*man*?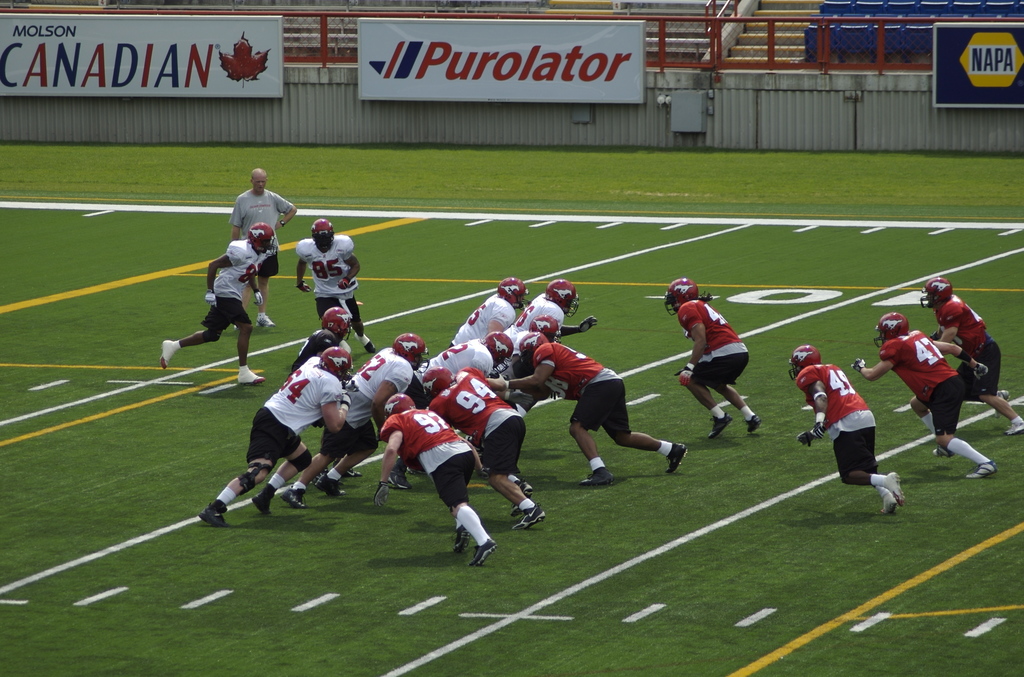
917, 274, 1023, 434
